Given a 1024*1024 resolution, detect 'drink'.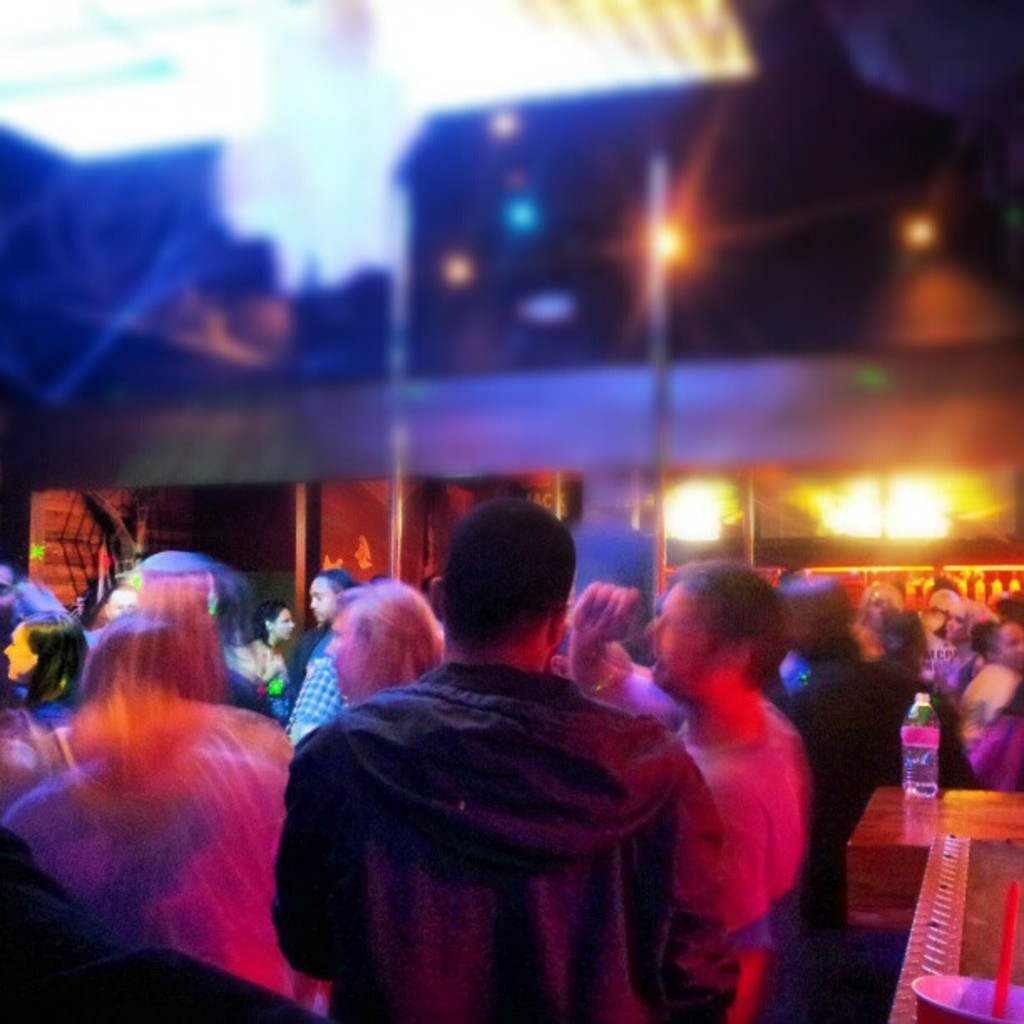
rect(905, 755, 939, 806).
